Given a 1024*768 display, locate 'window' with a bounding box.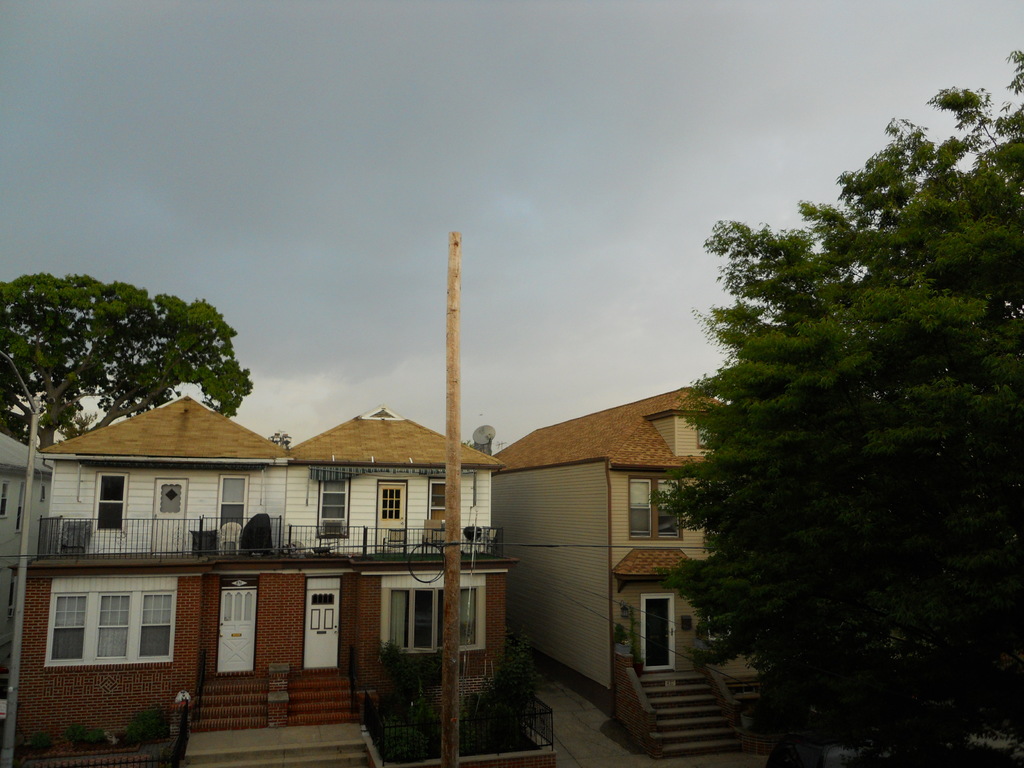
Located: box=[627, 476, 687, 540].
